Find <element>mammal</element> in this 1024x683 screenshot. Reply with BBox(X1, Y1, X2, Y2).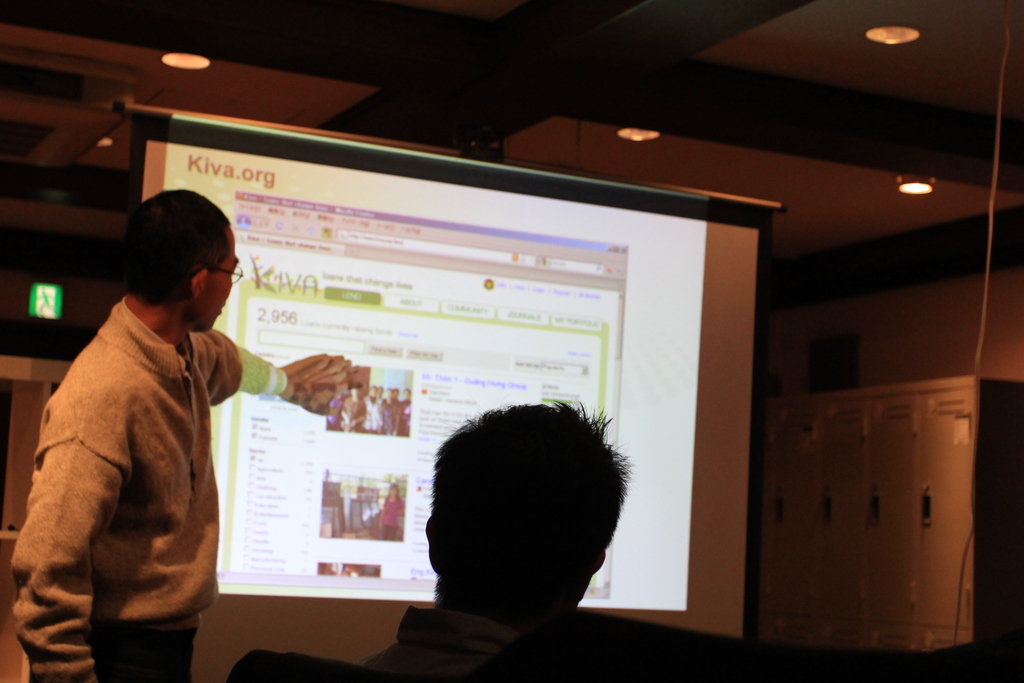
BBox(378, 483, 408, 539).
